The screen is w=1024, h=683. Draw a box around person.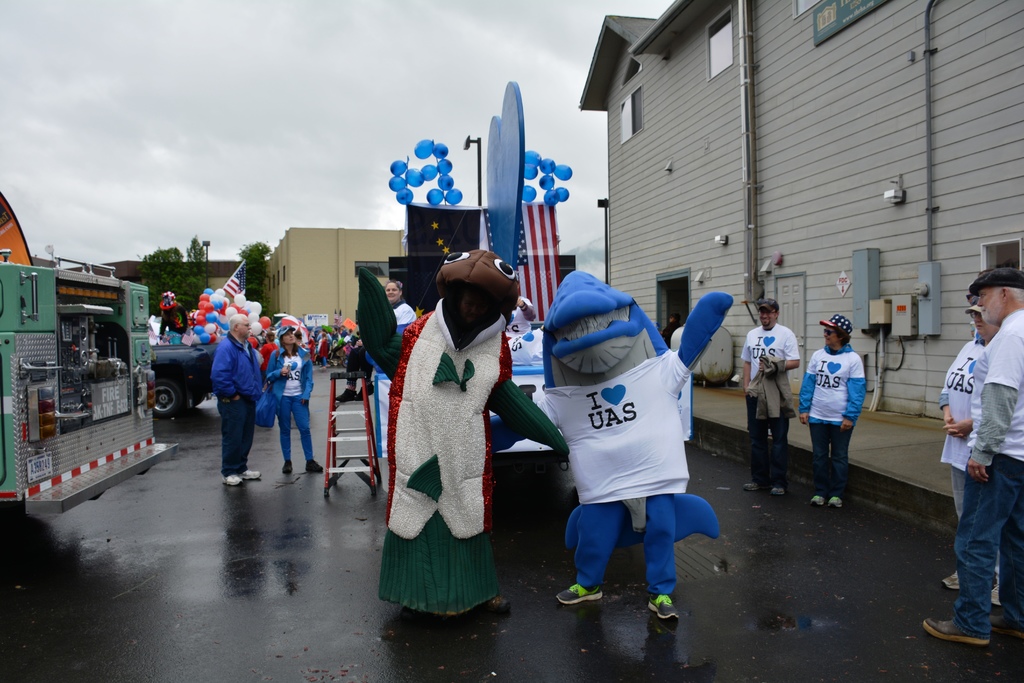
x1=795 y1=314 x2=866 y2=513.
